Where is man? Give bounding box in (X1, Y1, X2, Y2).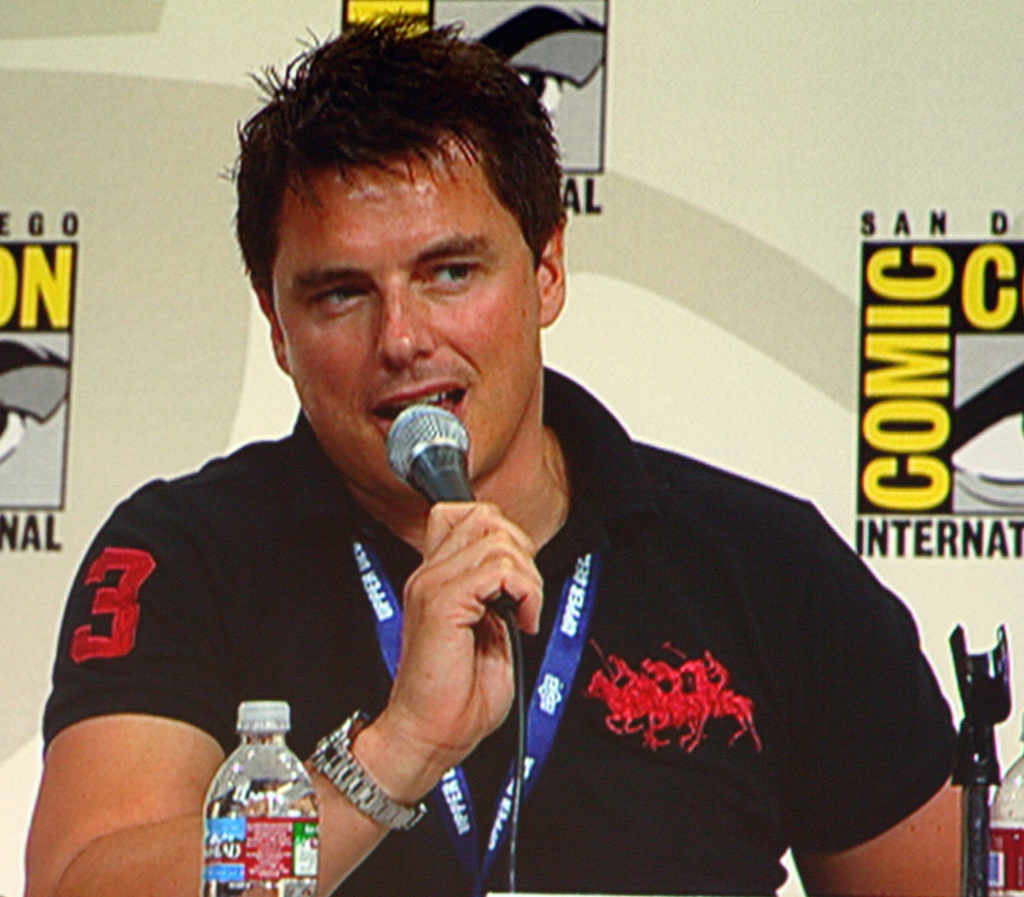
(26, 0, 973, 896).
